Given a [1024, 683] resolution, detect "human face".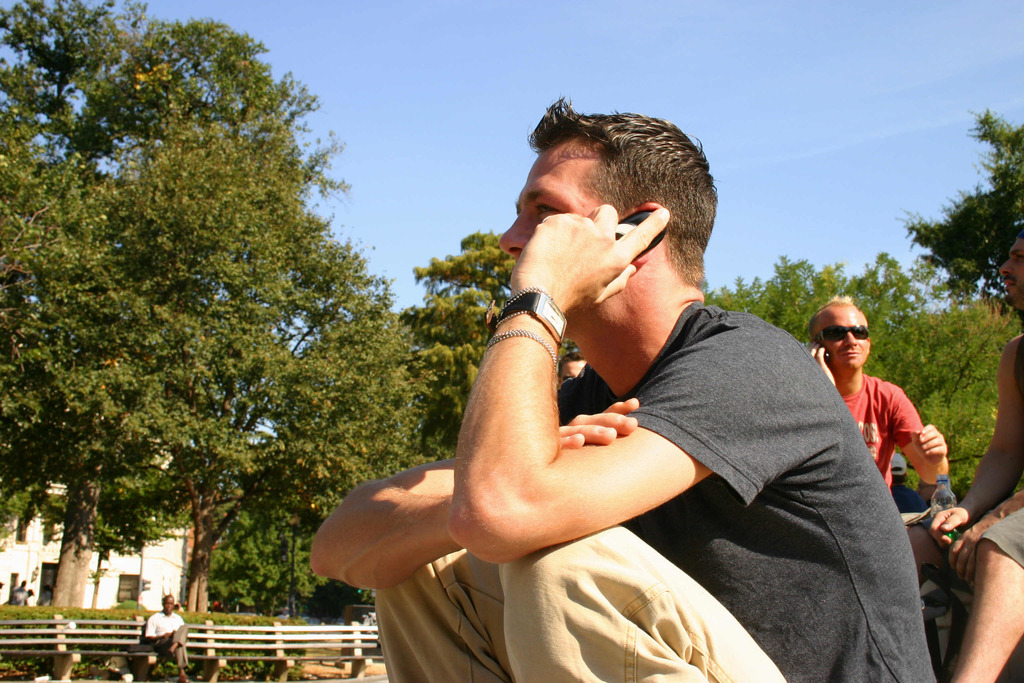
{"x1": 164, "y1": 596, "x2": 175, "y2": 612}.
